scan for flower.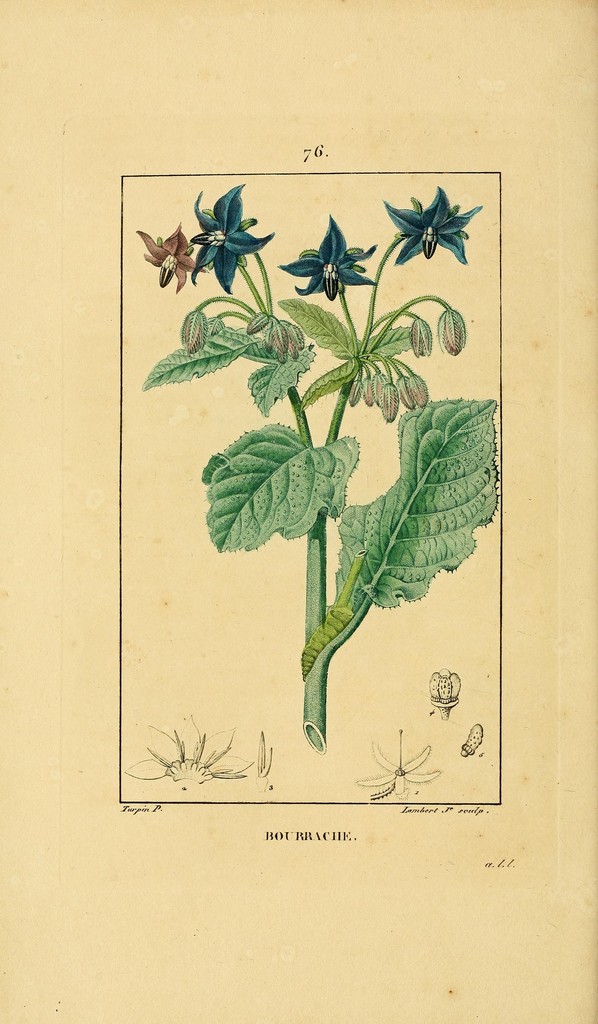
Scan result: bbox(382, 173, 470, 260).
